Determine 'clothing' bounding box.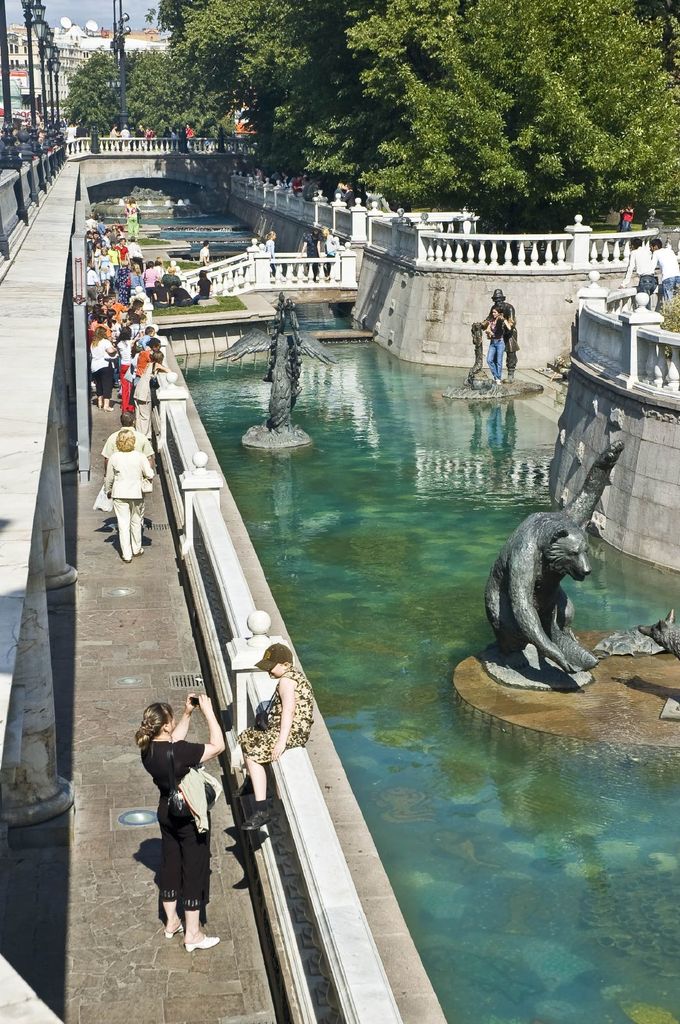
Determined: [131,713,220,929].
